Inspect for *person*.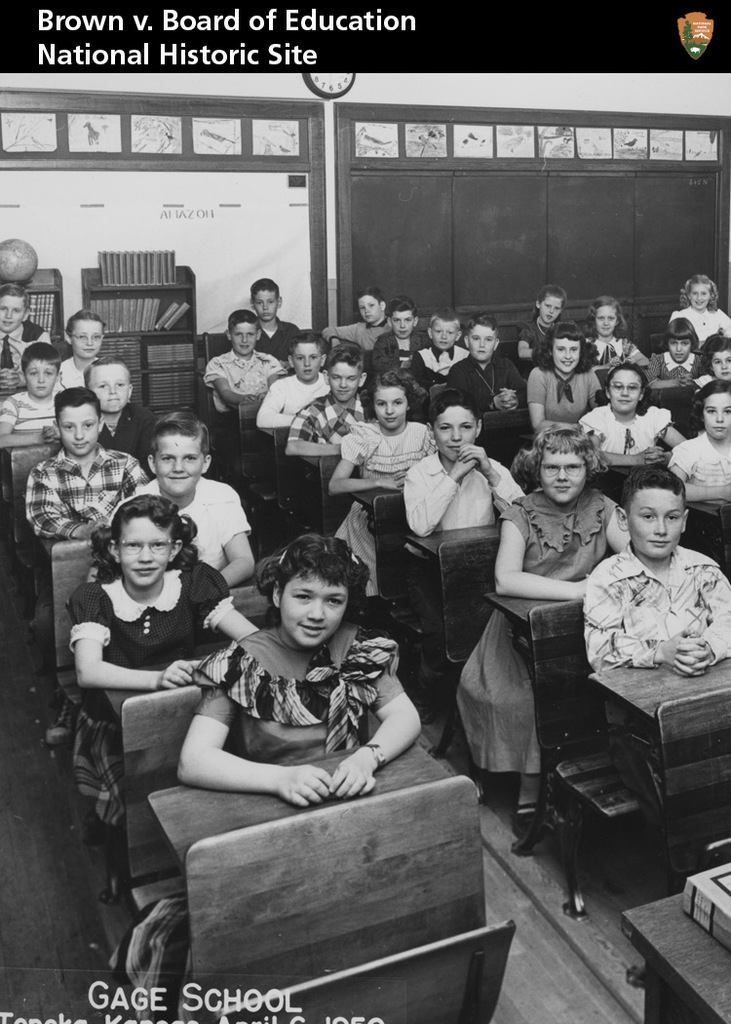
Inspection: pyautogui.locateOnScreen(250, 277, 300, 362).
